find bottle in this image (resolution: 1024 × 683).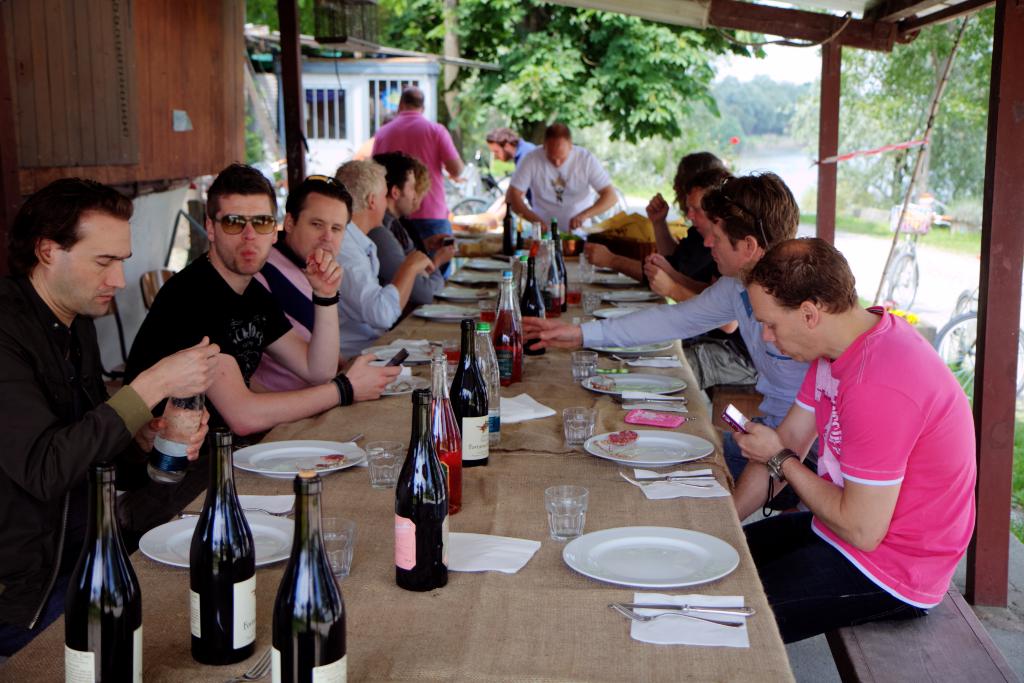
bbox=[61, 463, 152, 682].
